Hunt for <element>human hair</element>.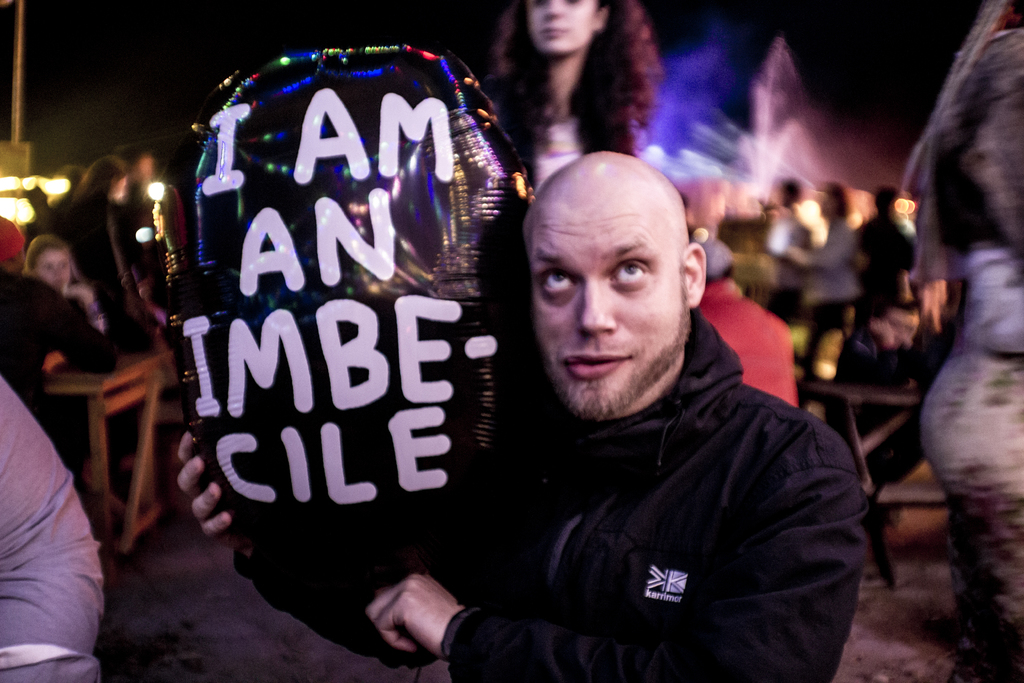
Hunted down at box=[18, 236, 84, 287].
